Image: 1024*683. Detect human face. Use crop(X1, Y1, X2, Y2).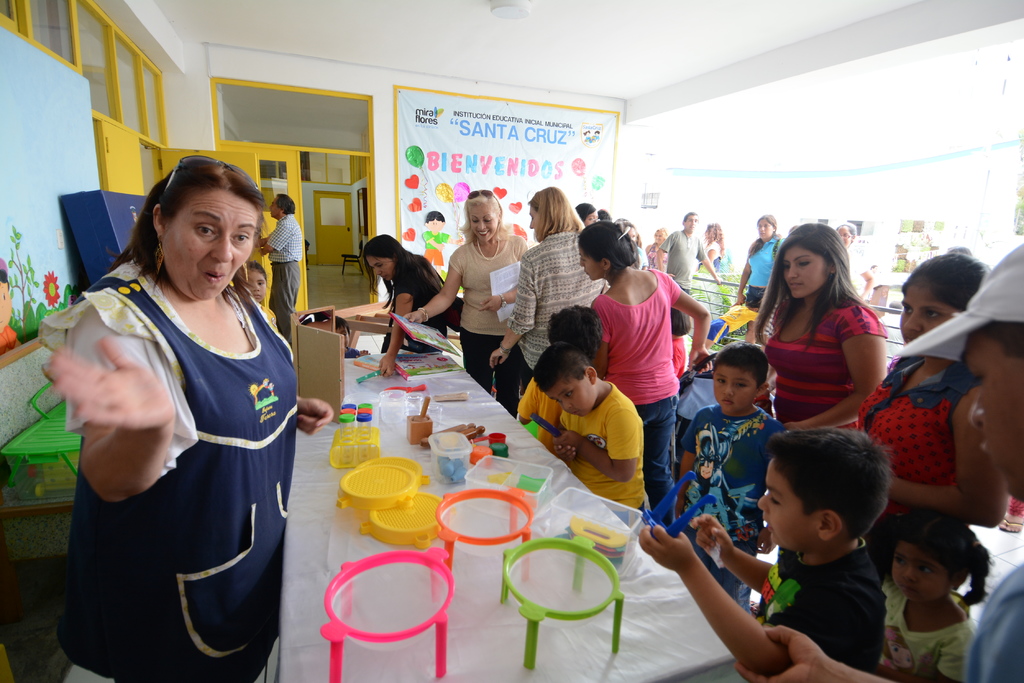
crop(755, 220, 775, 241).
